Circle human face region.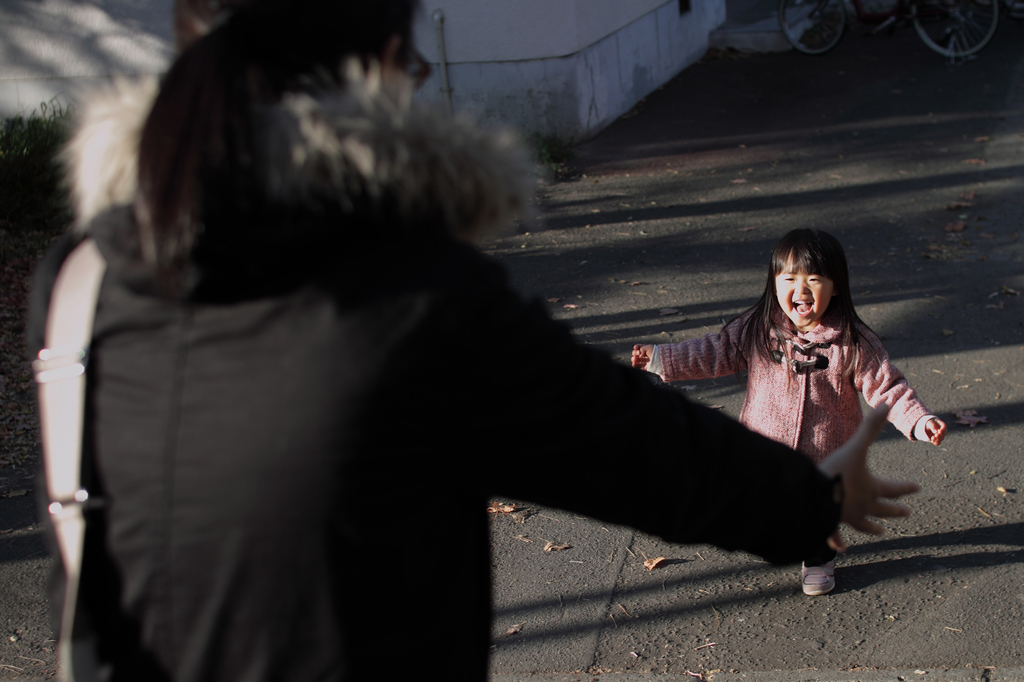
Region: (771, 262, 829, 330).
